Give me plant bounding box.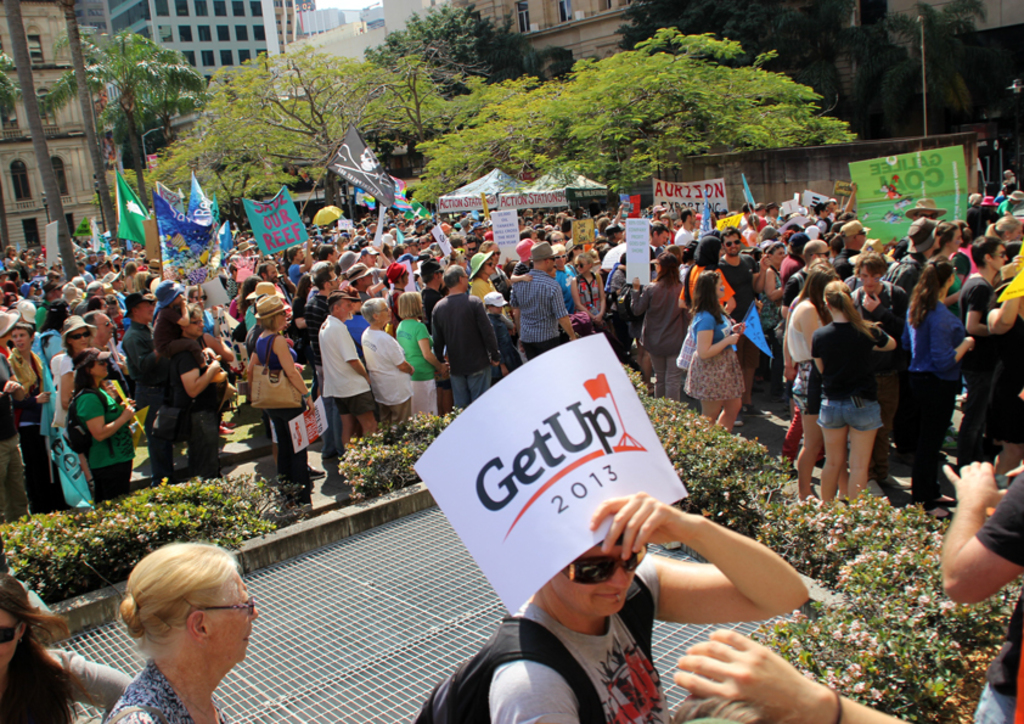
box(0, 466, 310, 593).
